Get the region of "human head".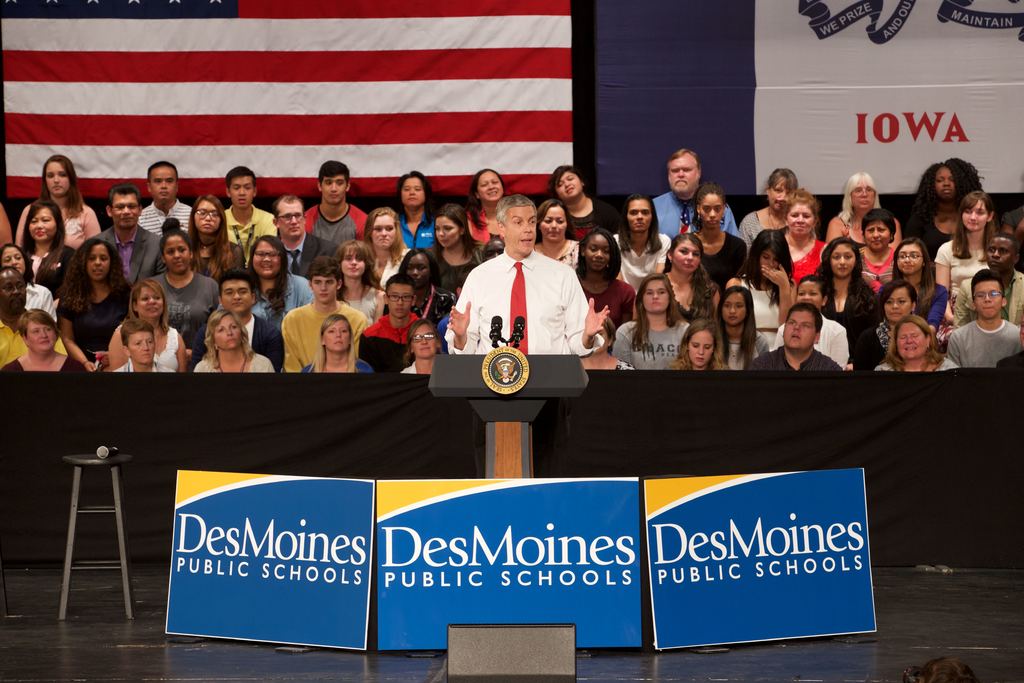
{"x1": 455, "y1": 265, "x2": 477, "y2": 299}.
